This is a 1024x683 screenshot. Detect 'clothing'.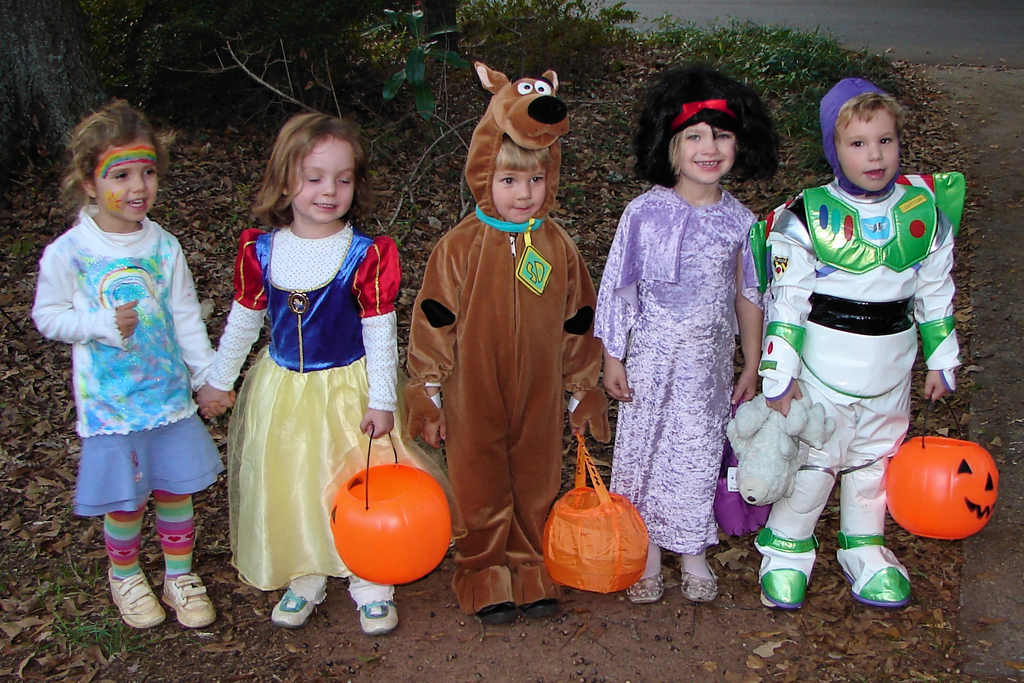
pyautogui.locateOnScreen(589, 190, 756, 552).
